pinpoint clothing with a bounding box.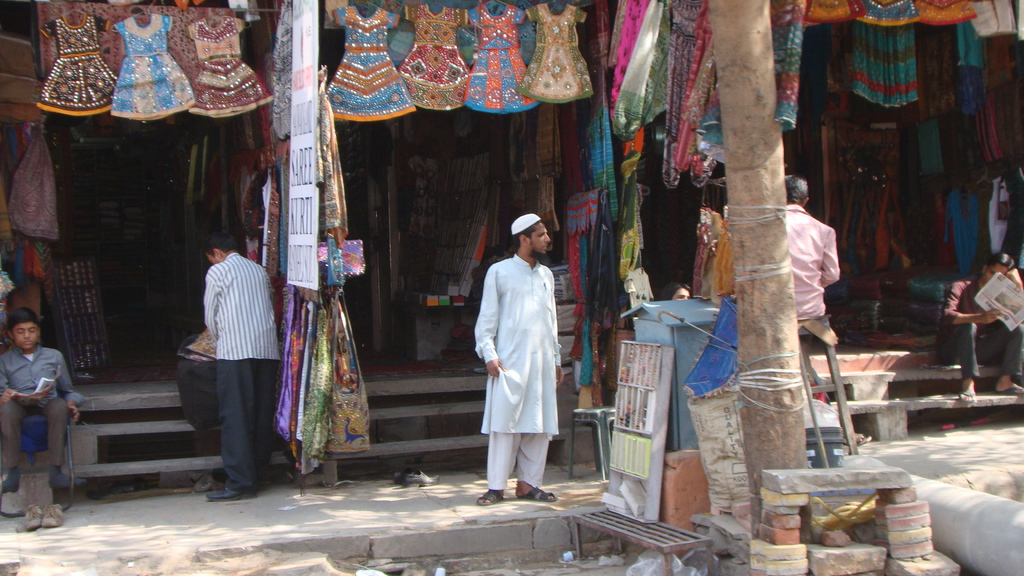
317/0/414/120.
